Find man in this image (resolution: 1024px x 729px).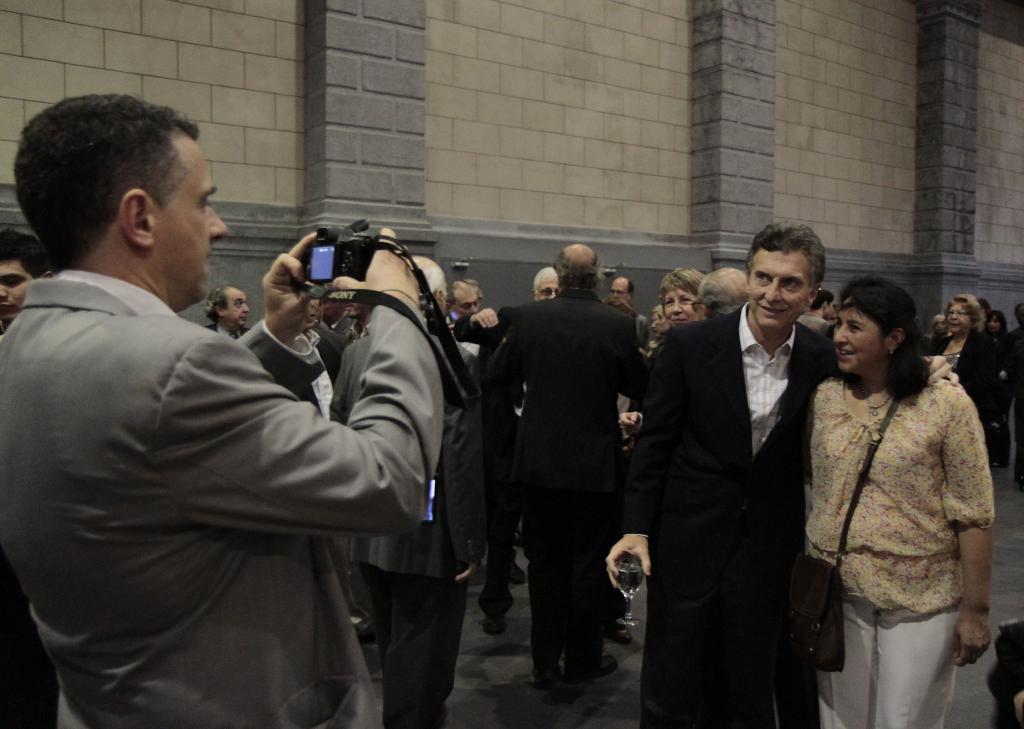
x1=479 y1=243 x2=648 y2=707.
